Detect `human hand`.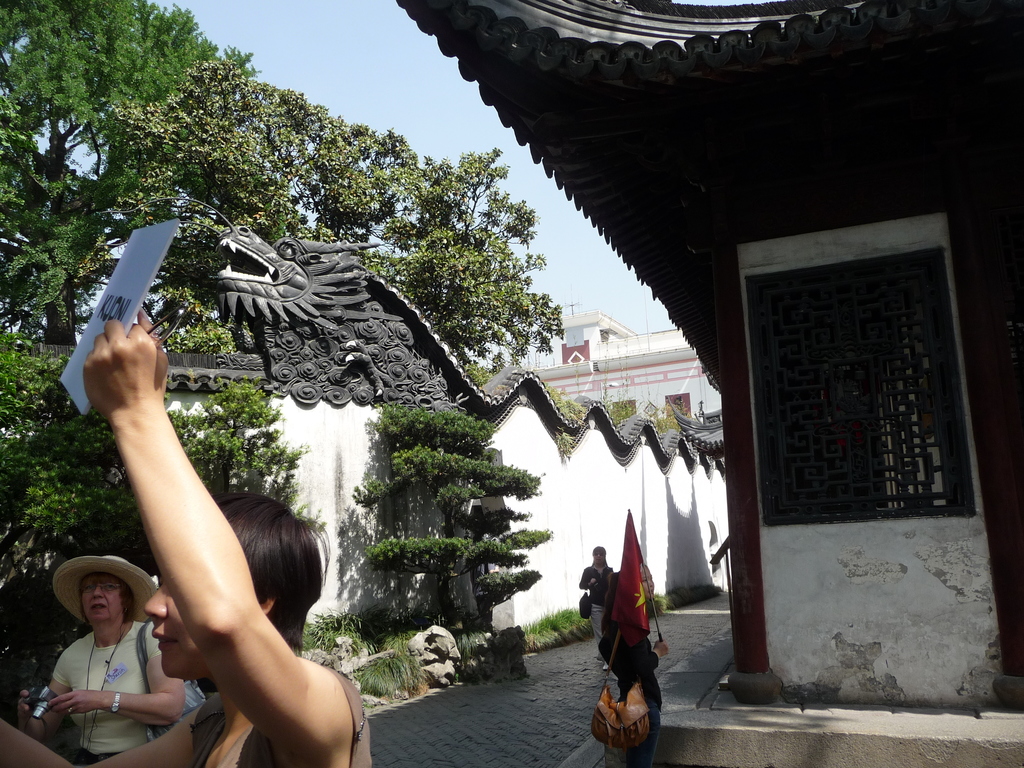
Detected at <box>655,638,669,658</box>.
